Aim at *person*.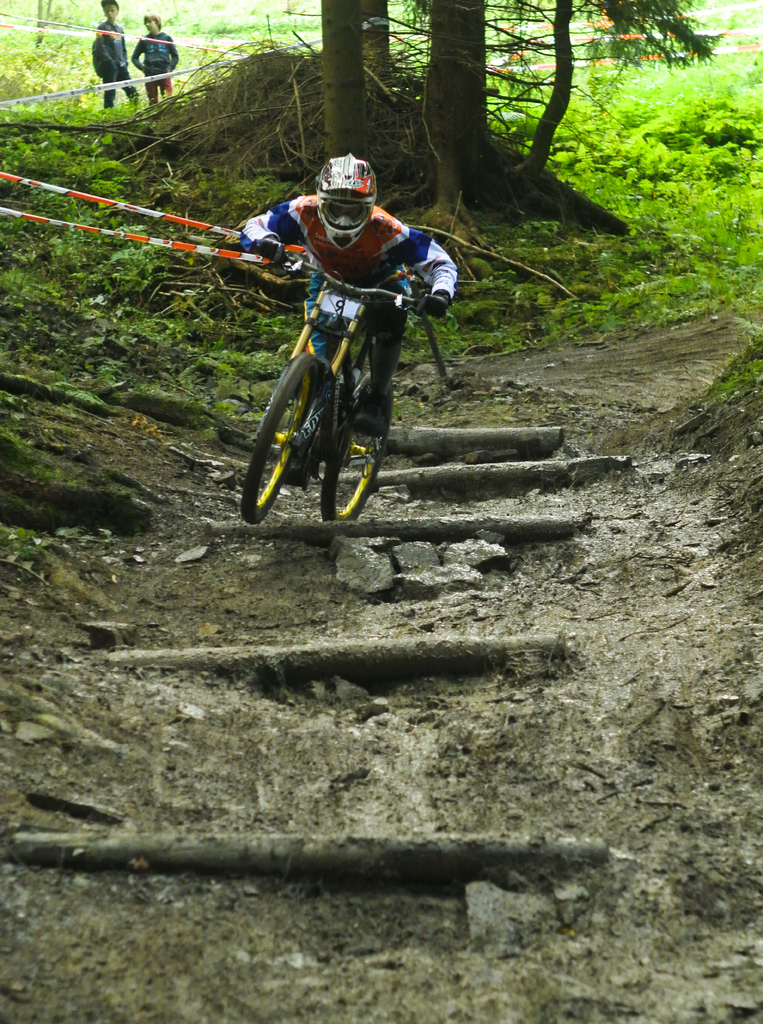
Aimed at box(255, 191, 447, 462).
